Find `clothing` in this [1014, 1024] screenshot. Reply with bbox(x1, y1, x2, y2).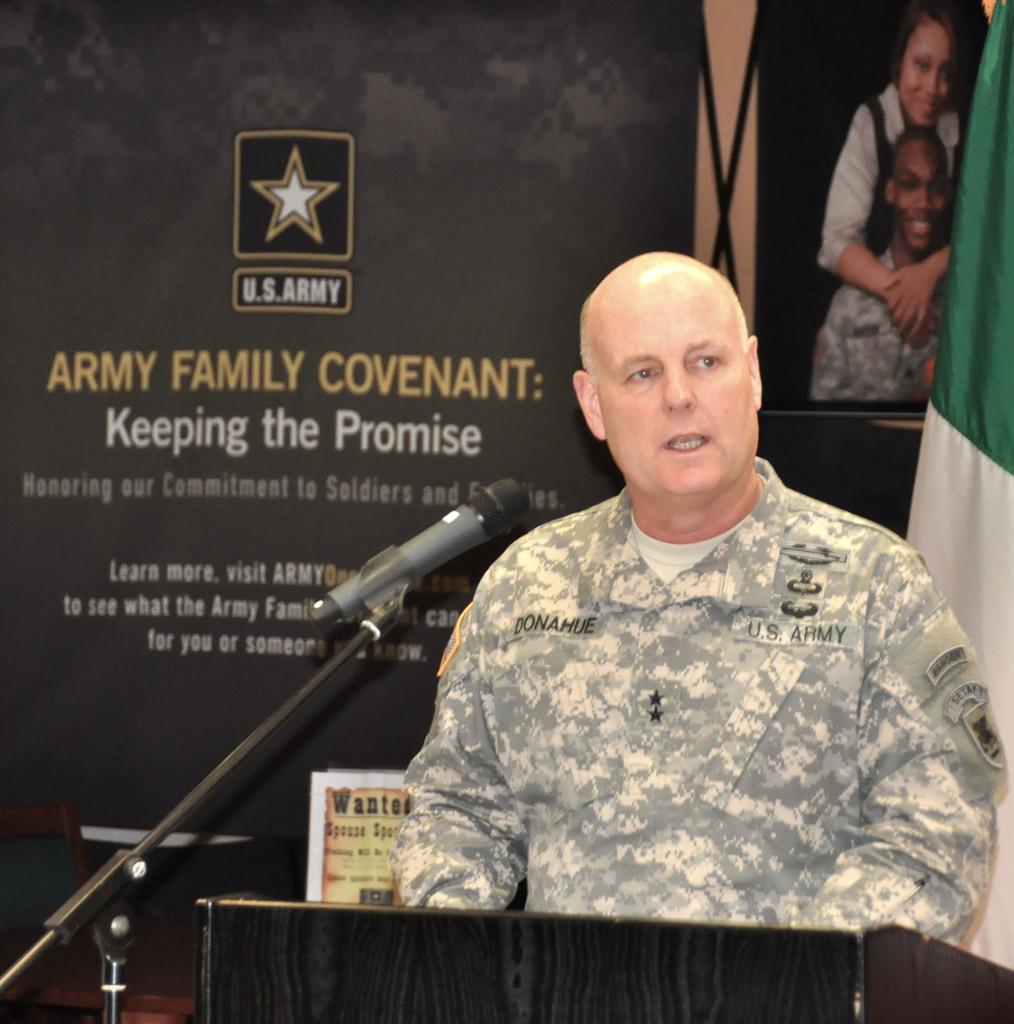
bbox(819, 76, 972, 266).
